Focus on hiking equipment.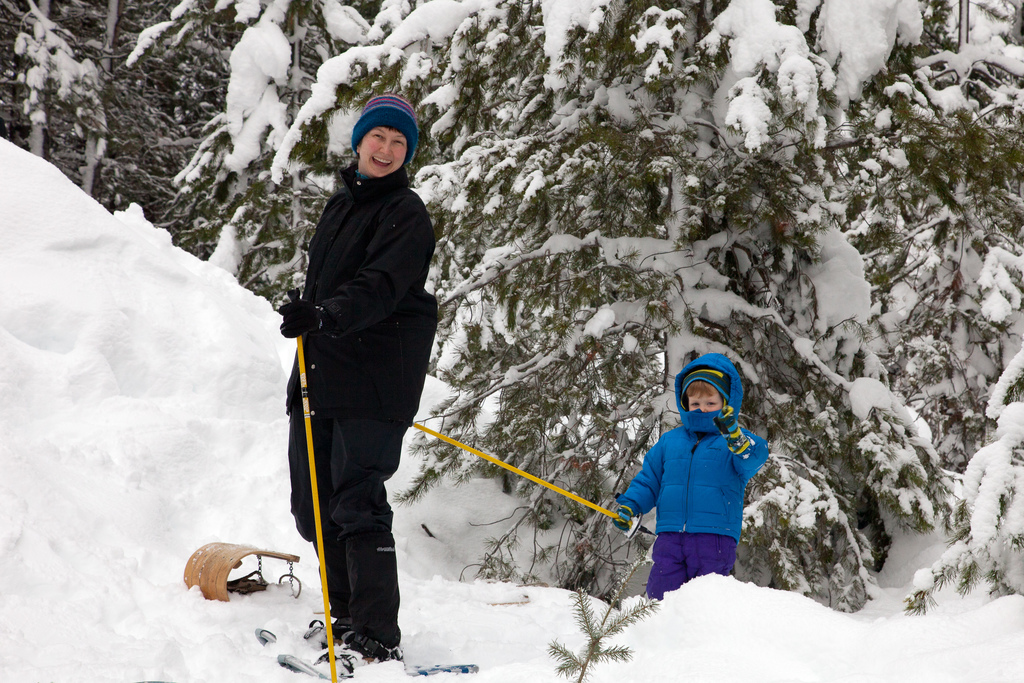
Focused at select_region(412, 420, 657, 537).
